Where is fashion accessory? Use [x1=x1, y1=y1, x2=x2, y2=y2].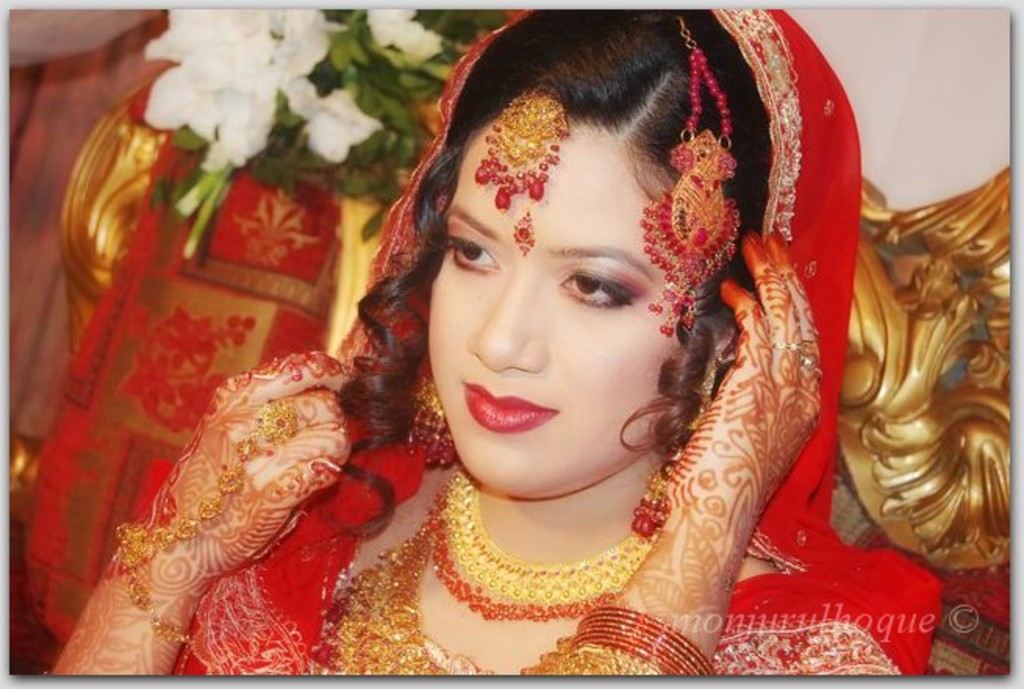
[x1=472, y1=87, x2=574, y2=216].
